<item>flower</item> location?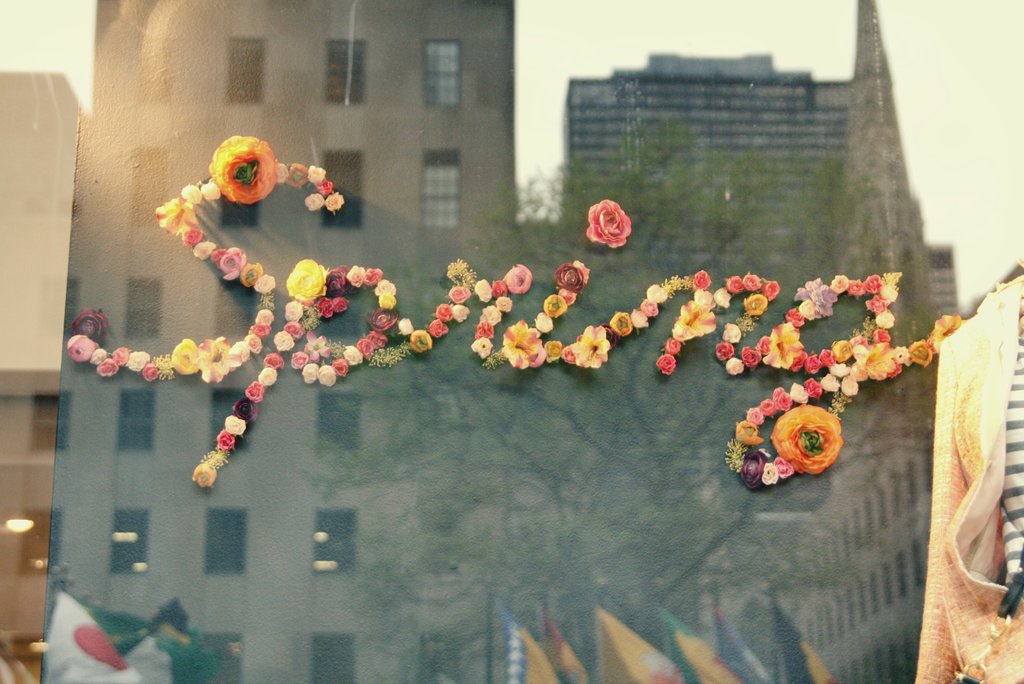
pyautogui.locateOnScreen(377, 293, 396, 306)
